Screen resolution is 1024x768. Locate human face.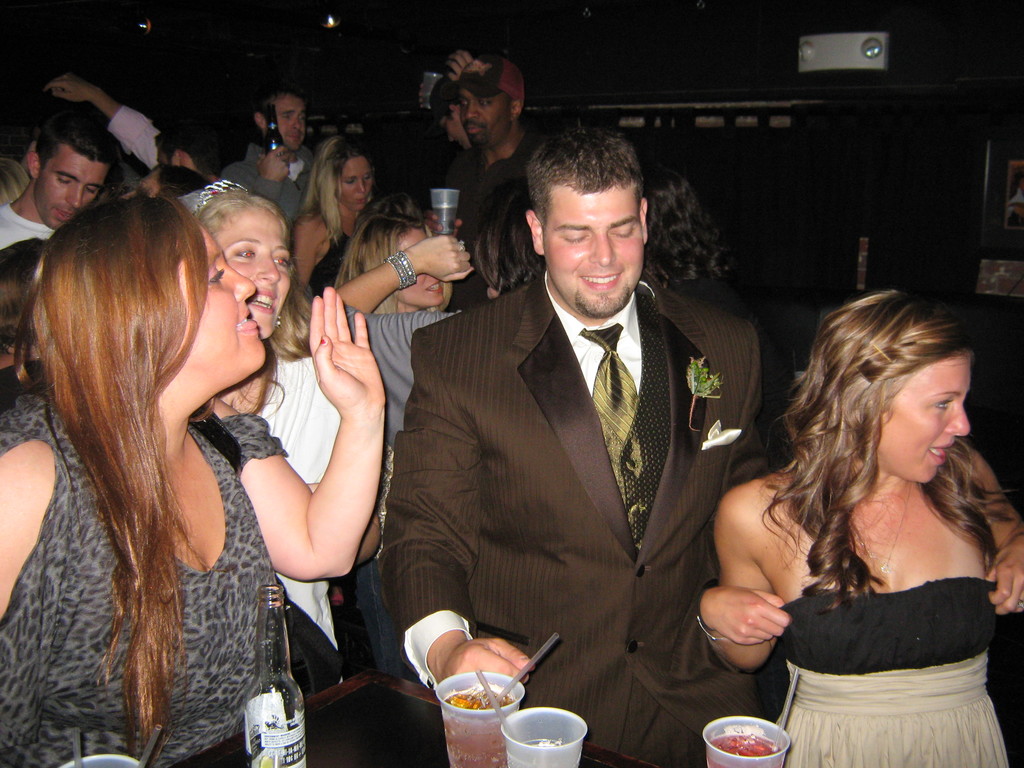
444,114,463,147.
